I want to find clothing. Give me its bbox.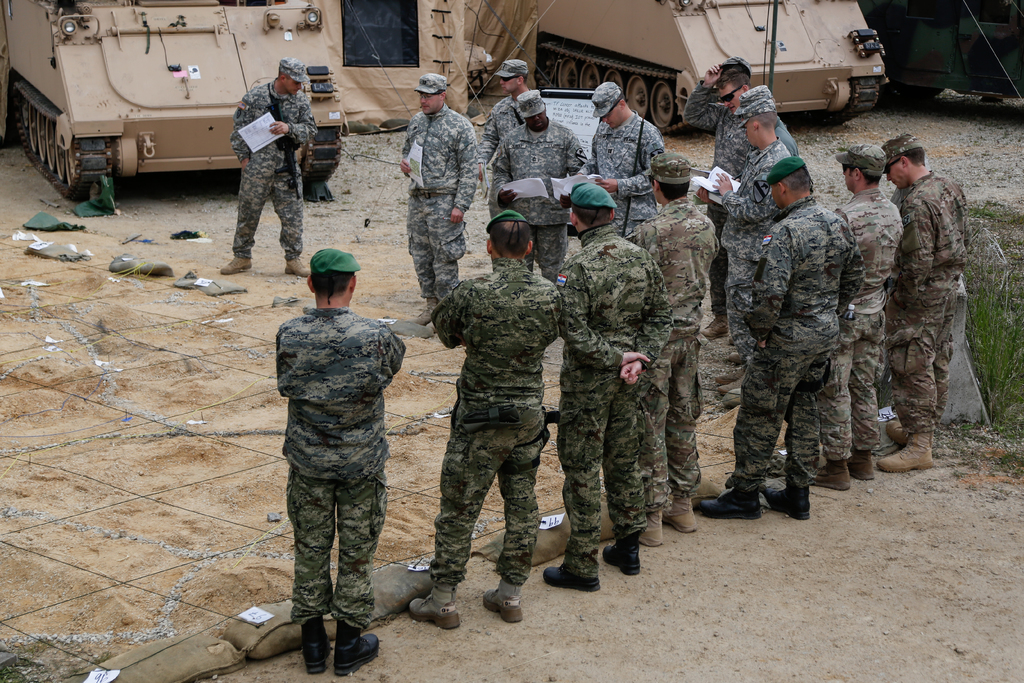
[715, 134, 794, 373].
